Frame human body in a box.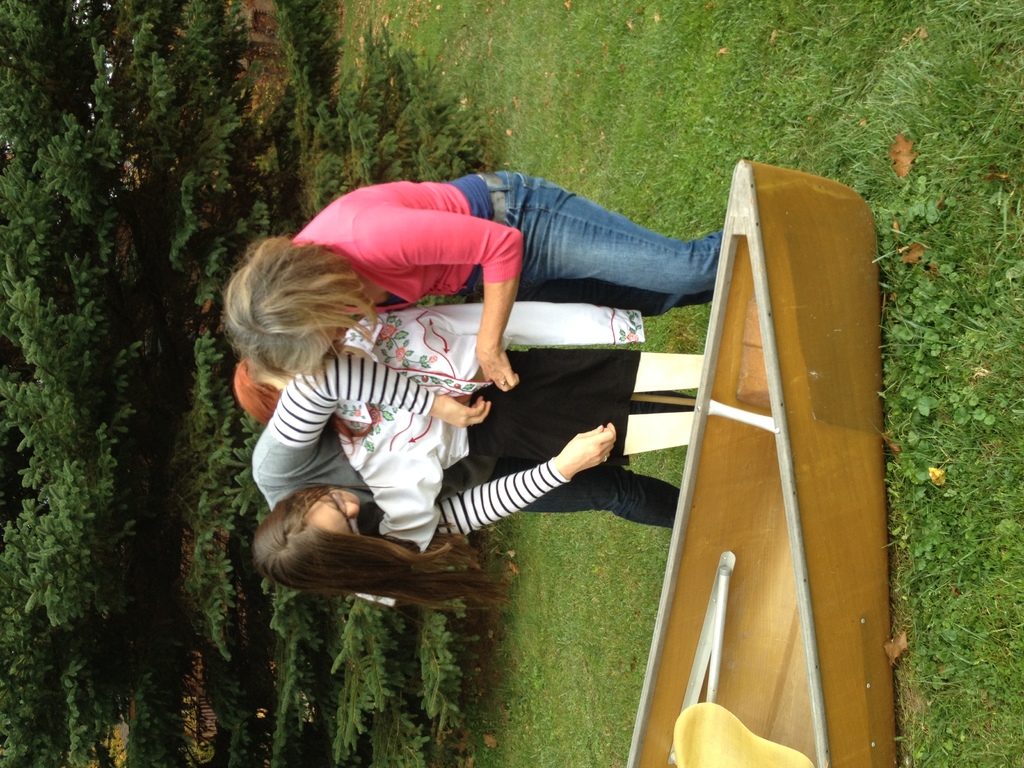
(211, 164, 732, 390).
